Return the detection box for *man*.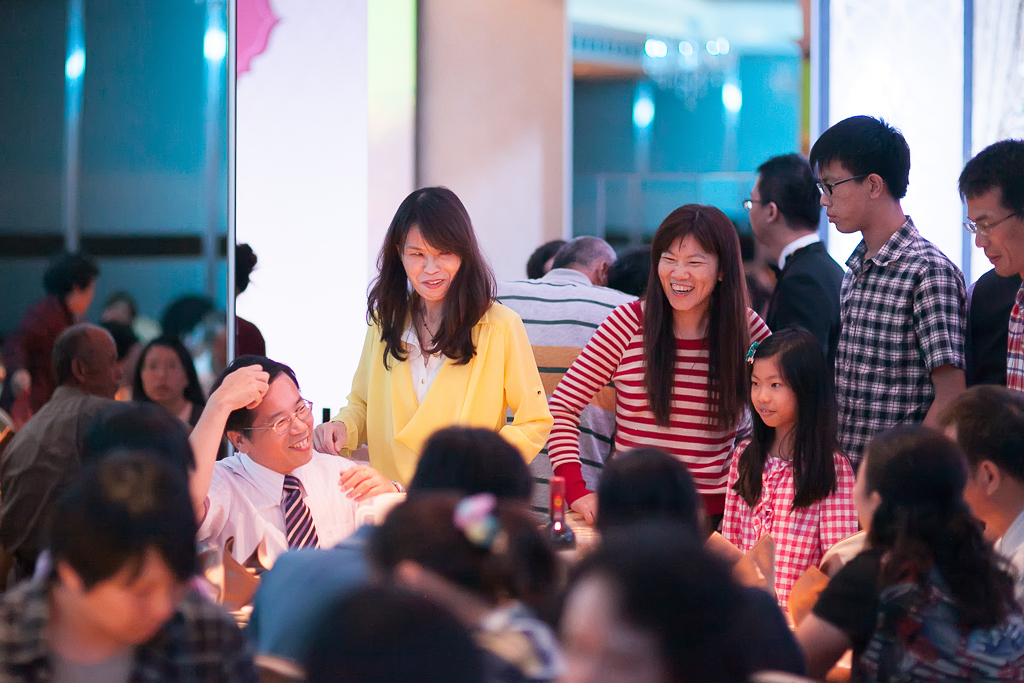
box(179, 349, 381, 591).
